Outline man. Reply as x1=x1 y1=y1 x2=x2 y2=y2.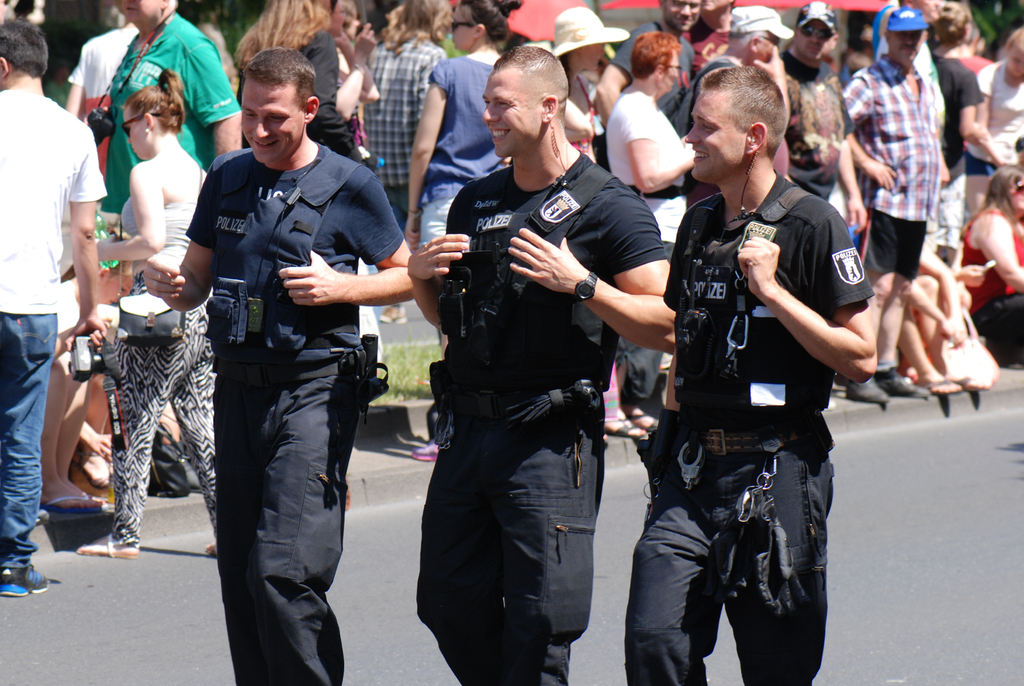
x1=621 y1=61 x2=881 y2=685.
